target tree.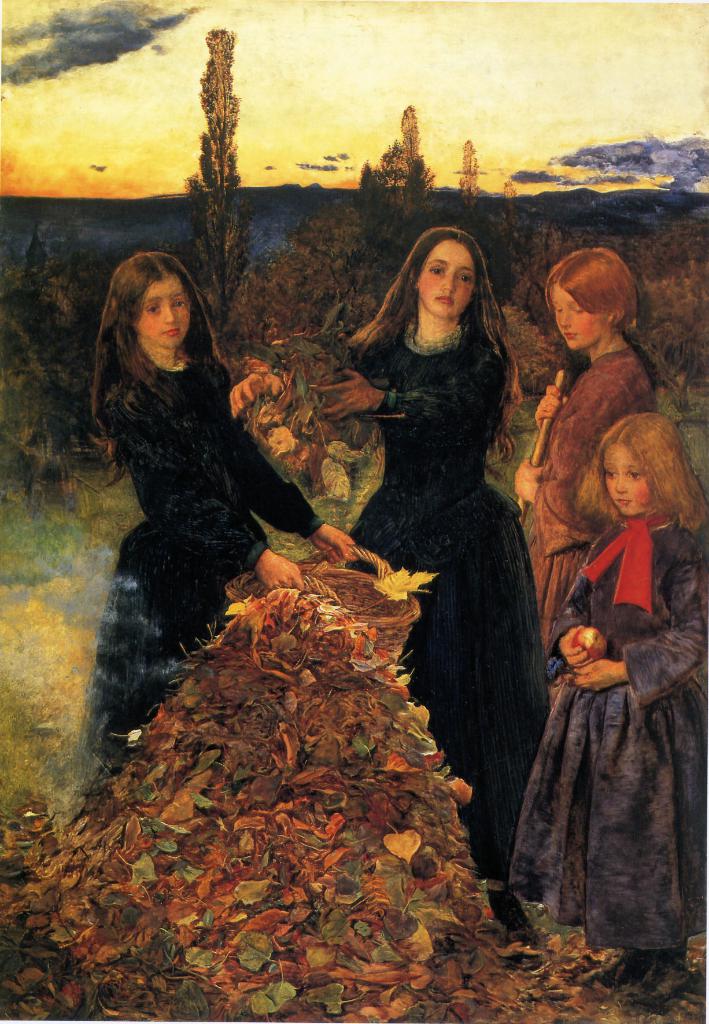
Target region: bbox(456, 141, 482, 230).
